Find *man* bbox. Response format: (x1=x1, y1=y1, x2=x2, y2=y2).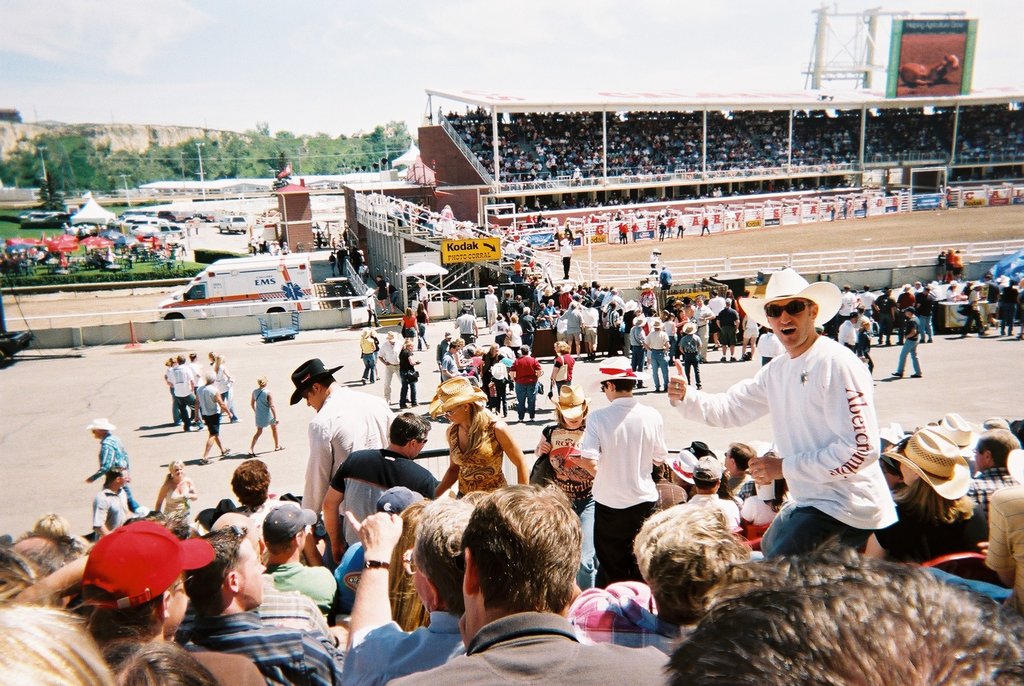
(x1=876, y1=289, x2=898, y2=347).
